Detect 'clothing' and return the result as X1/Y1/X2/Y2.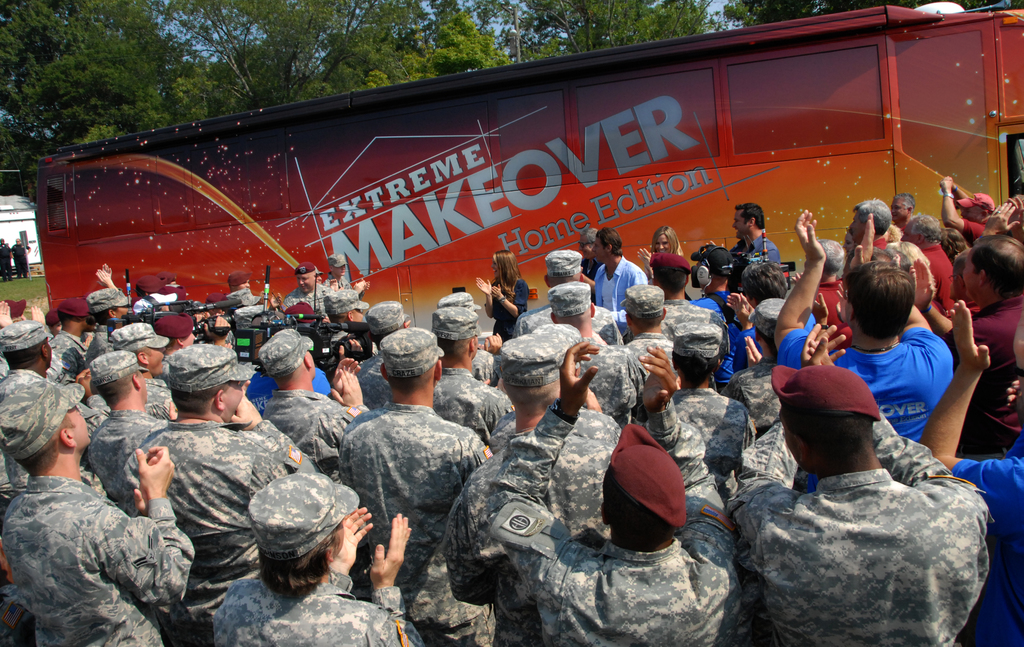
487/279/531/323.
